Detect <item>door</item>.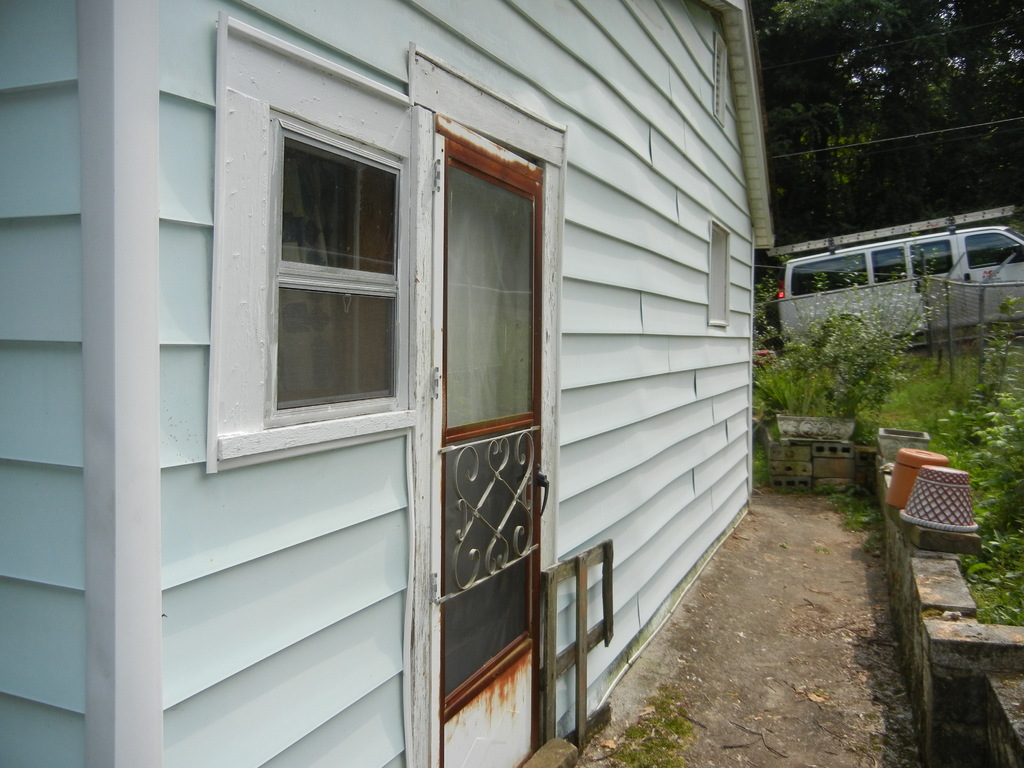
Detected at box=[441, 115, 552, 767].
